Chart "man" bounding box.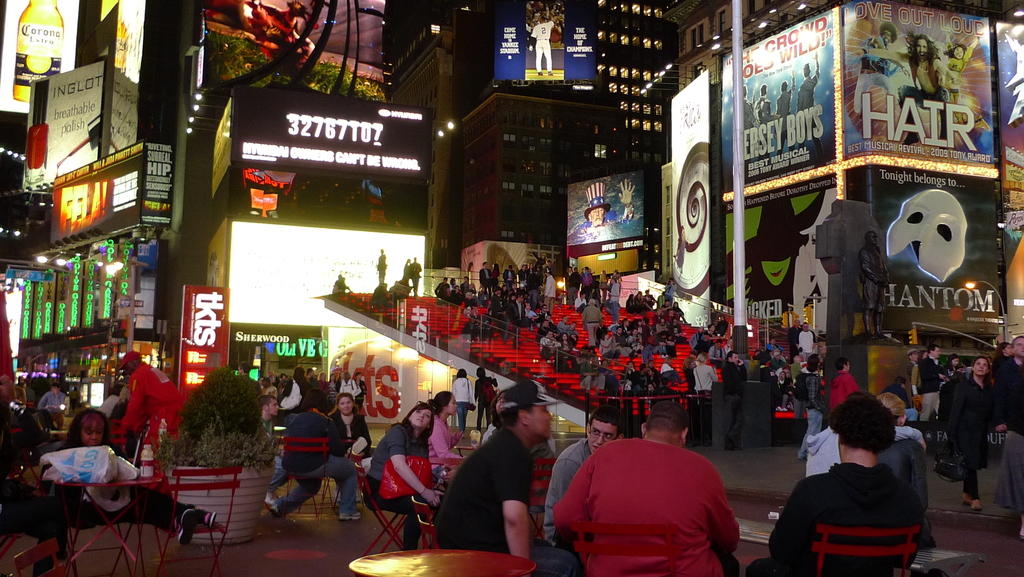
Charted: [left=507, top=290, right=523, bottom=352].
